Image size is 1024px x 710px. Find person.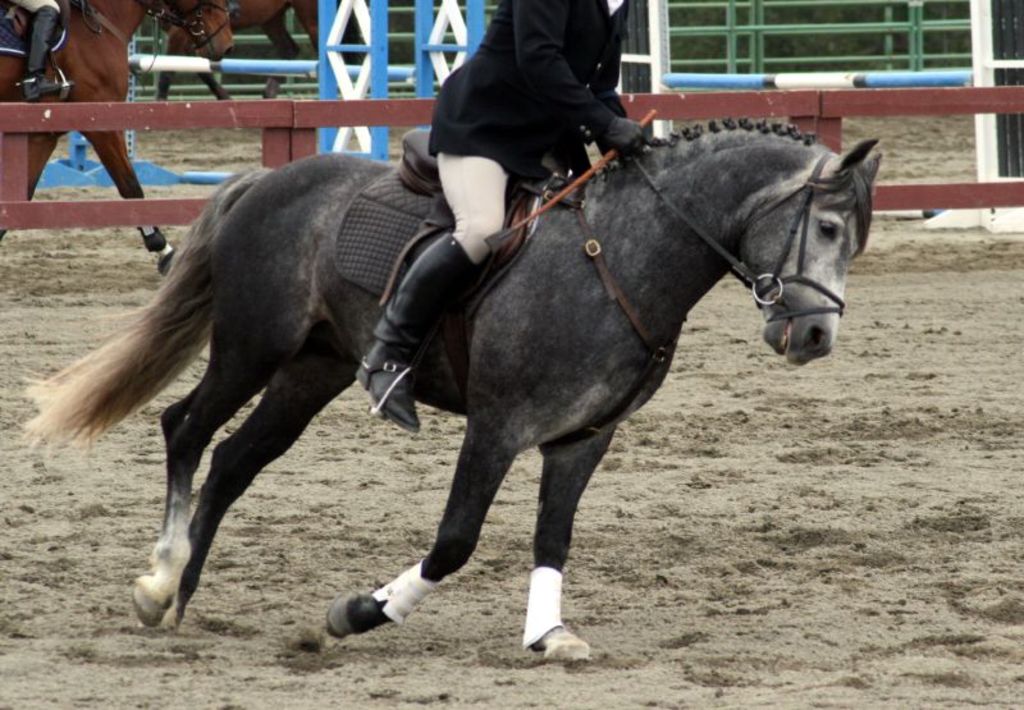
(x1=351, y1=0, x2=660, y2=441).
